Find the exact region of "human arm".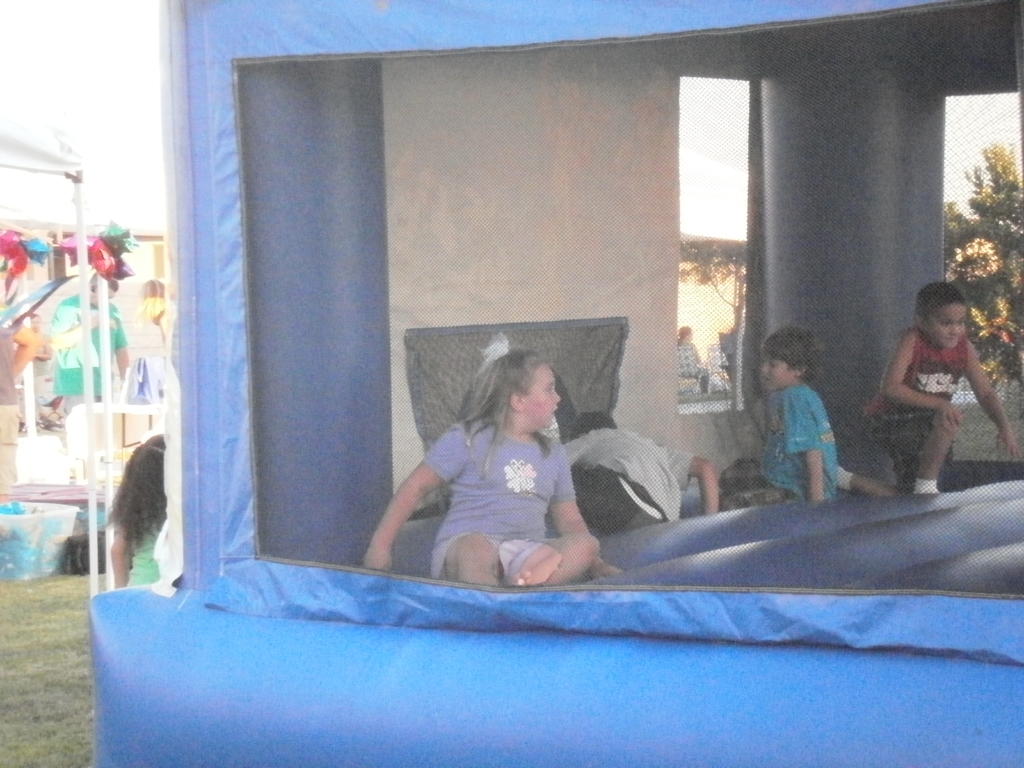
Exact region: box(109, 518, 134, 591).
